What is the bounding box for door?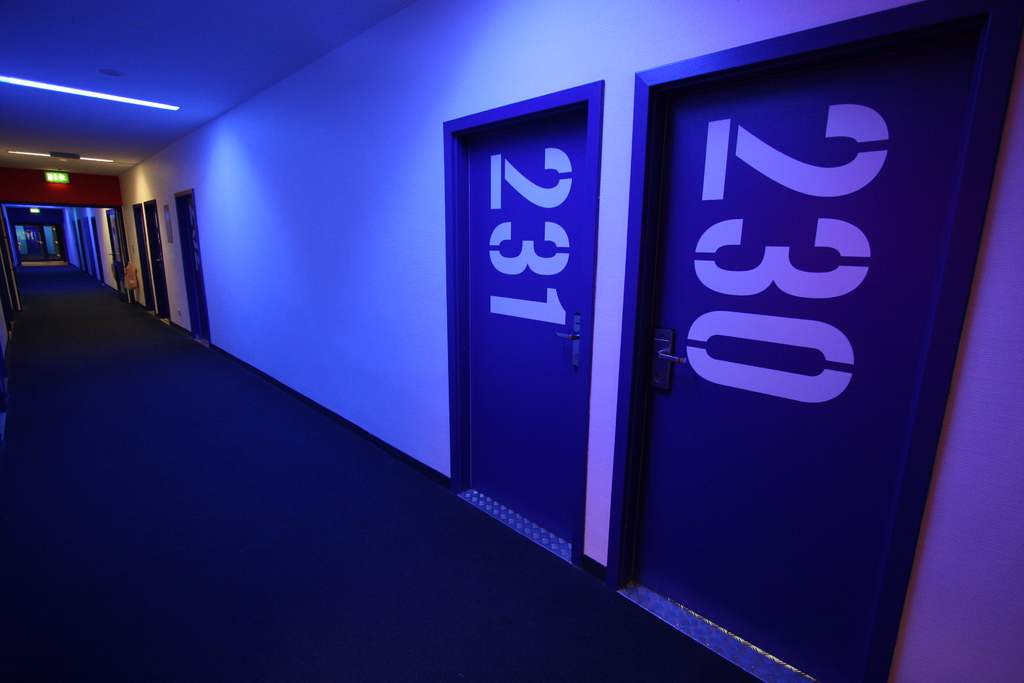
region(186, 199, 210, 343).
